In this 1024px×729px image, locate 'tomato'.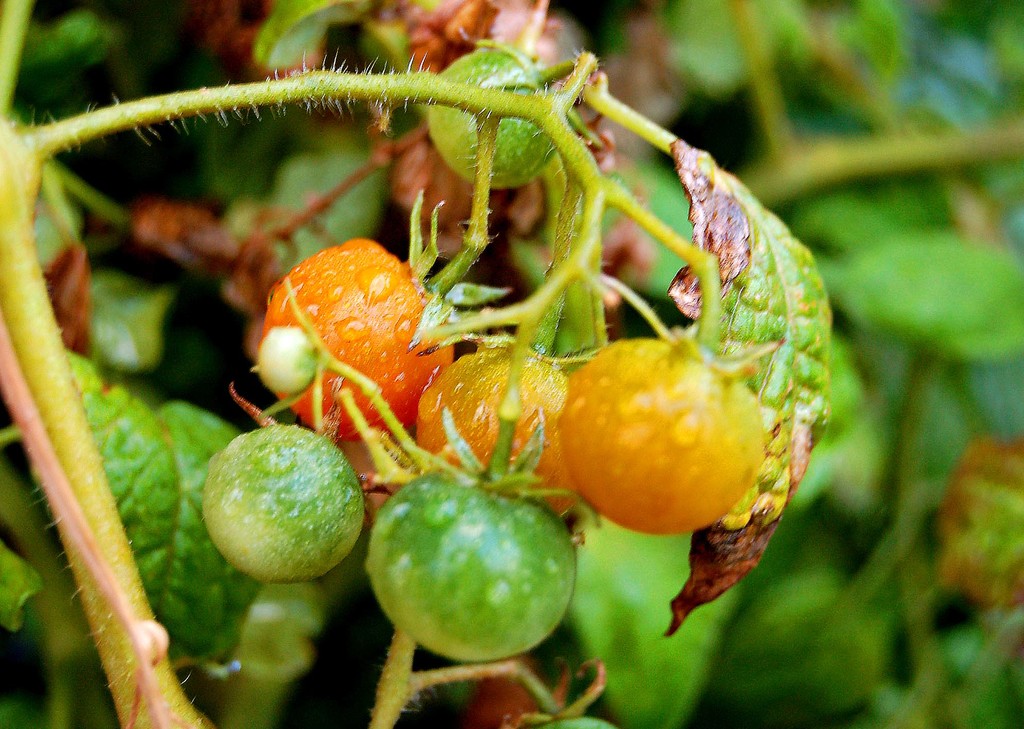
Bounding box: <region>255, 237, 463, 439</region>.
